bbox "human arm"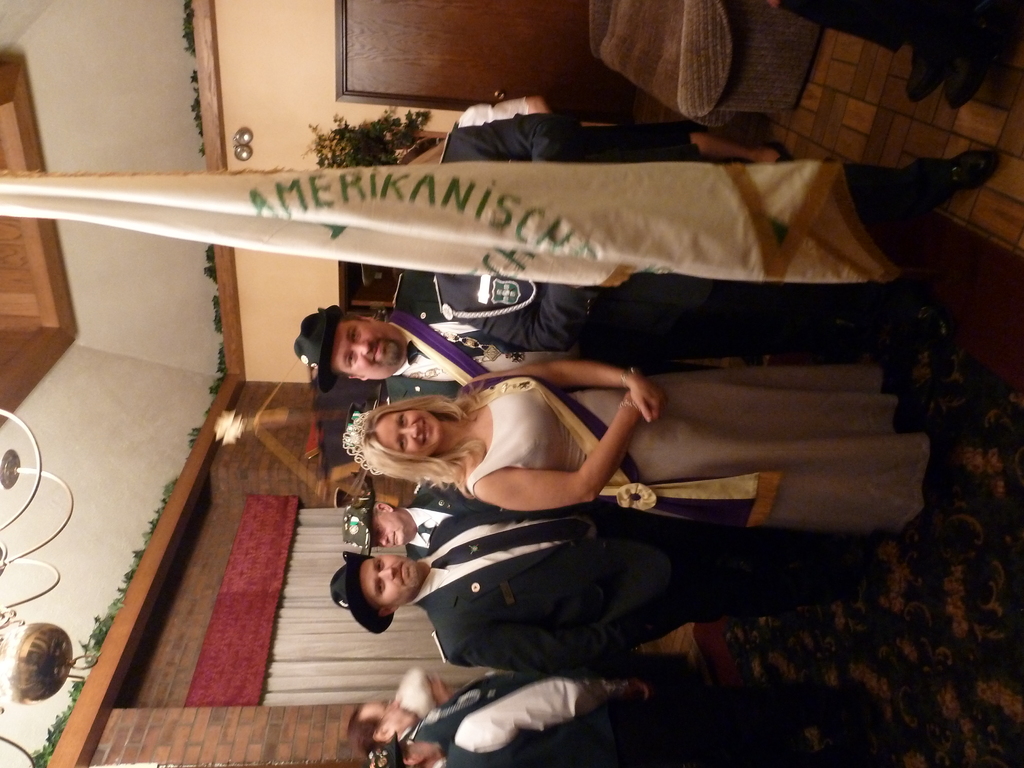
449, 107, 591, 163
